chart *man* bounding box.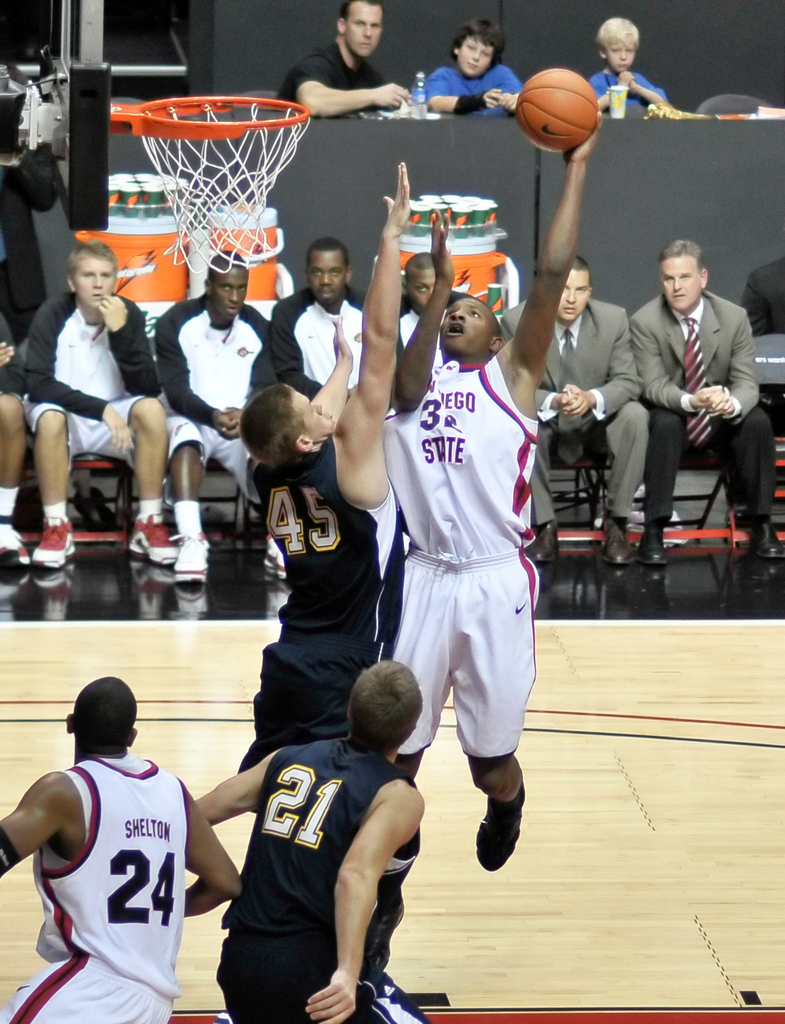
Charted: [left=0, top=672, right=240, bottom=1023].
